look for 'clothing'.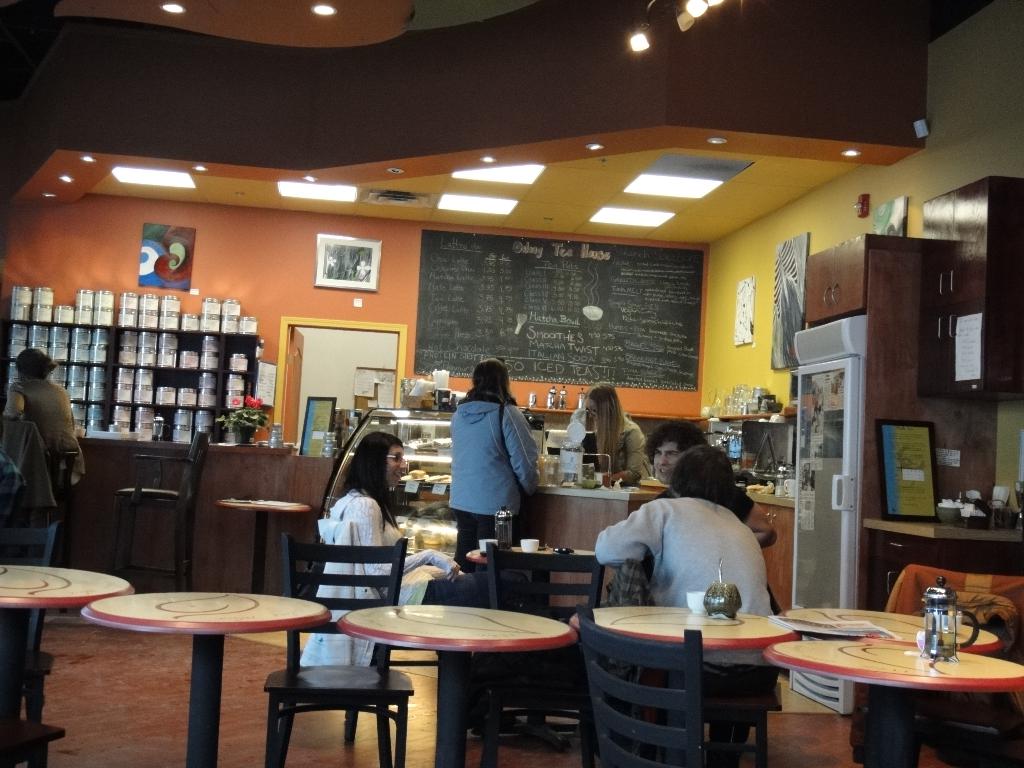
Found: 571, 403, 648, 483.
